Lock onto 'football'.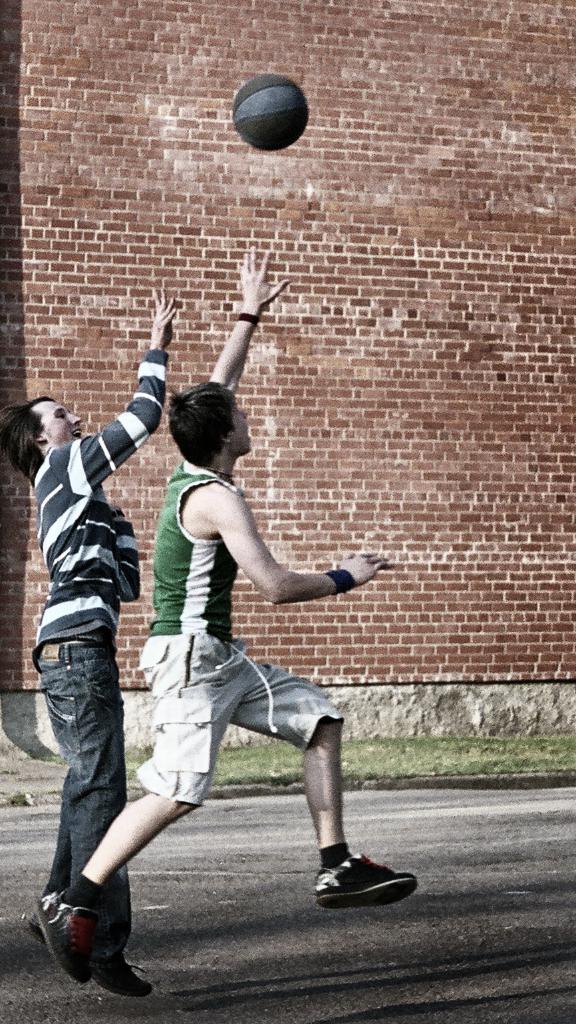
Locked: [x1=233, y1=71, x2=307, y2=150].
